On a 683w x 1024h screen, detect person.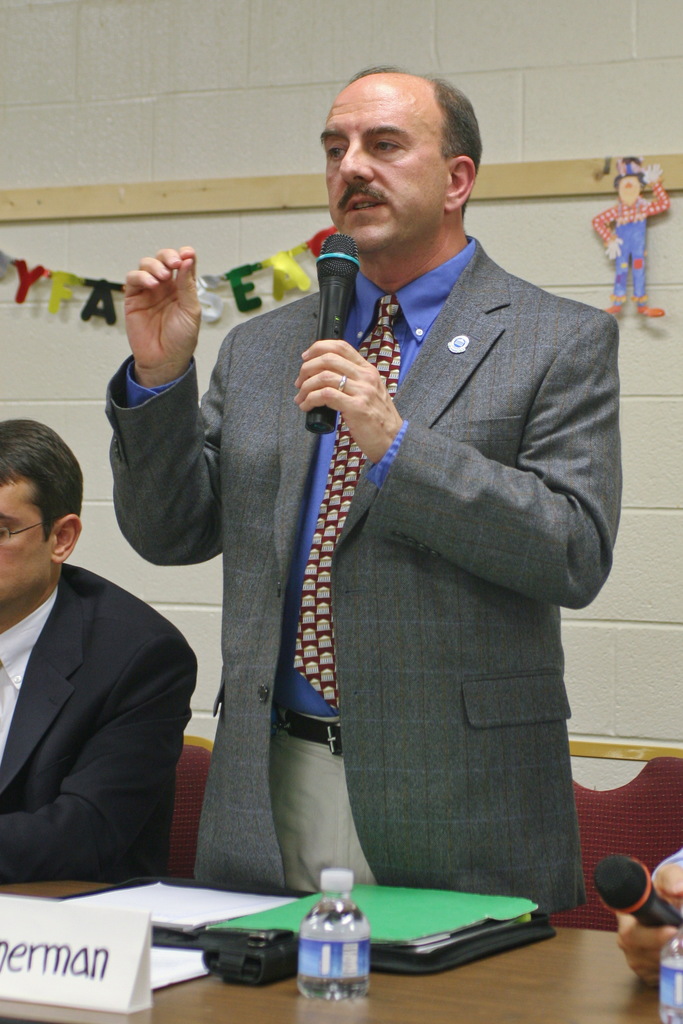
l=0, t=420, r=198, b=884.
